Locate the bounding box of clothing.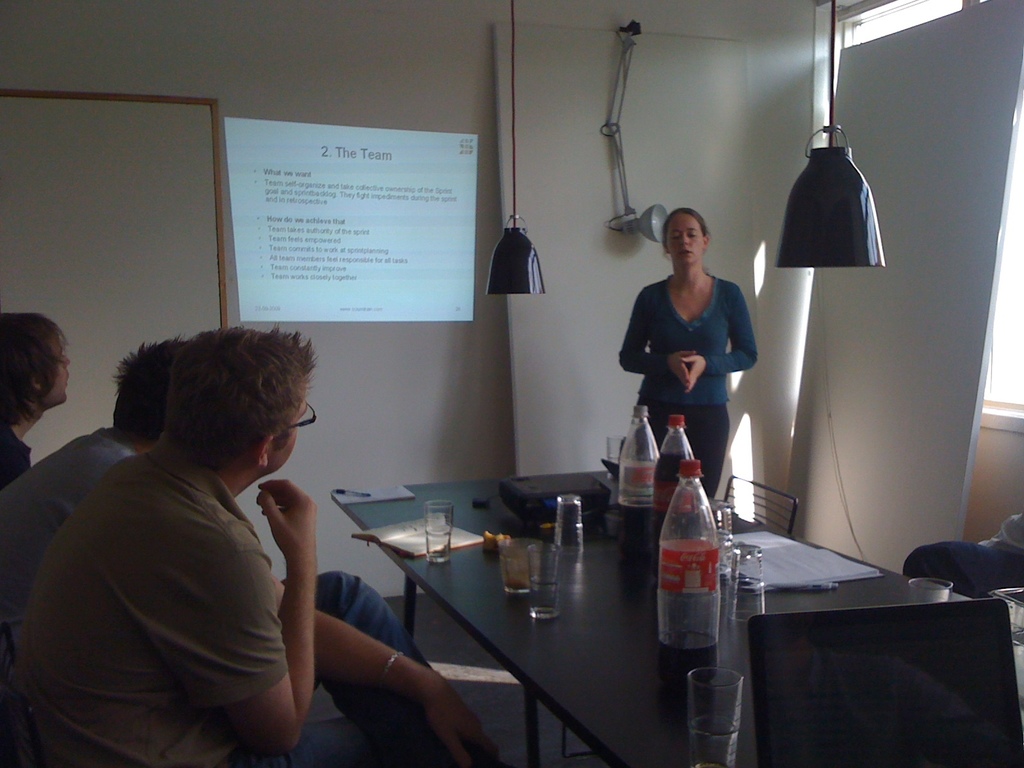
Bounding box: crop(0, 432, 288, 767).
